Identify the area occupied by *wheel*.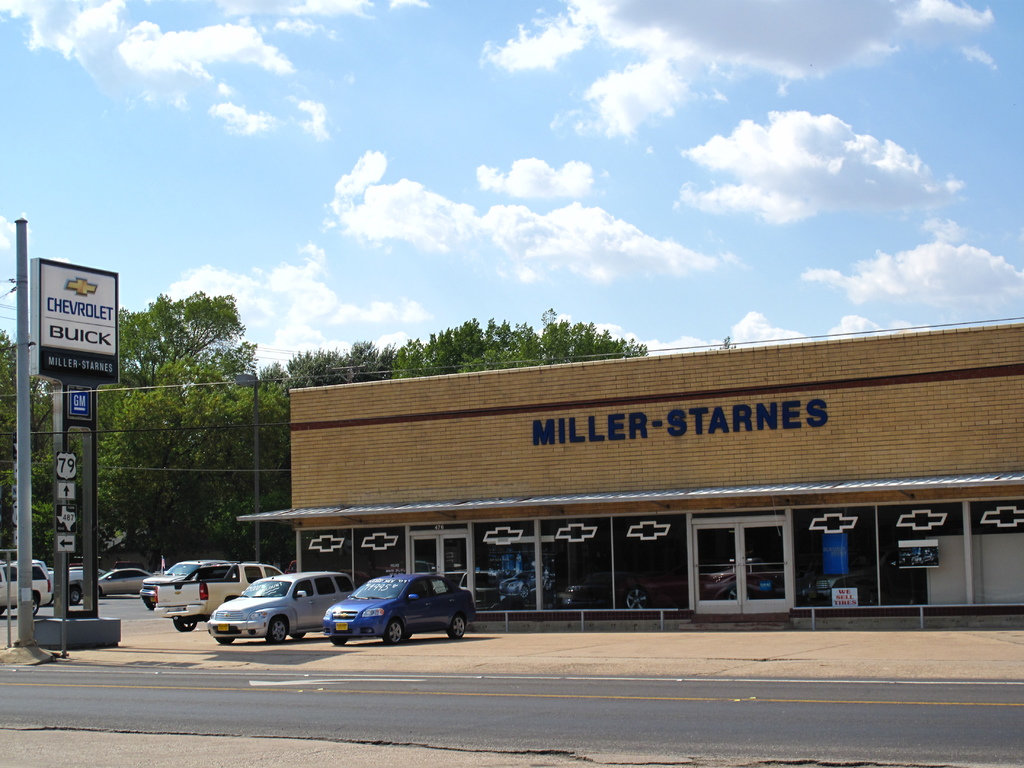
Area: locate(176, 618, 195, 633).
